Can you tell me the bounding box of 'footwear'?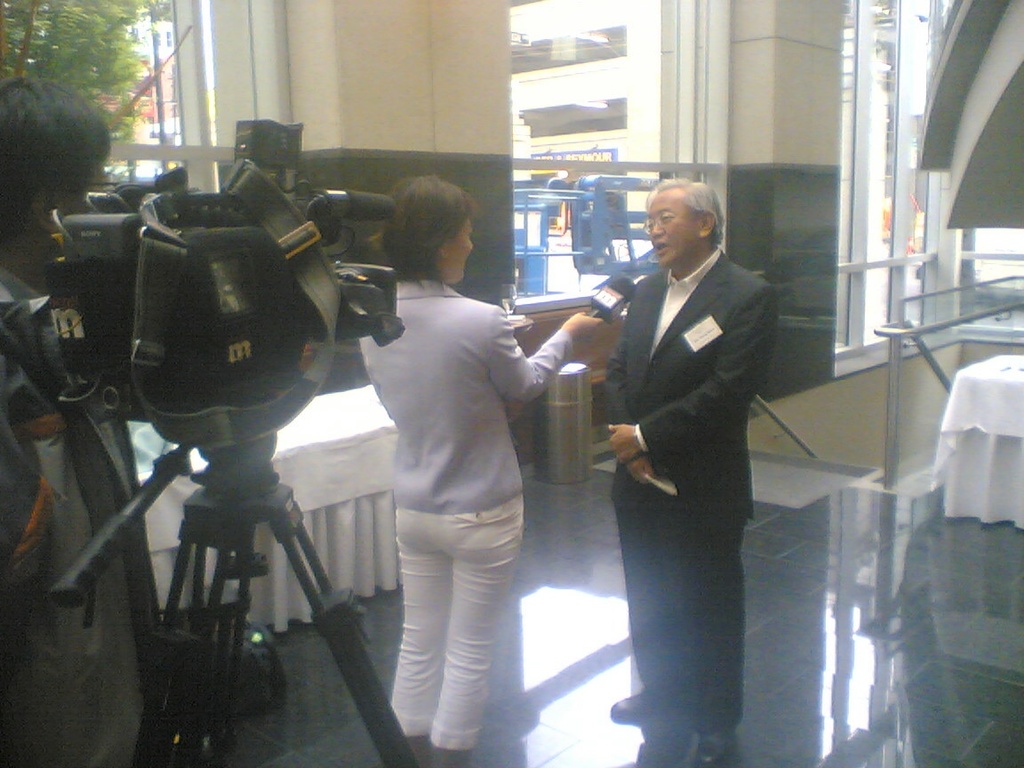
detection(403, 733, 428, 767).
